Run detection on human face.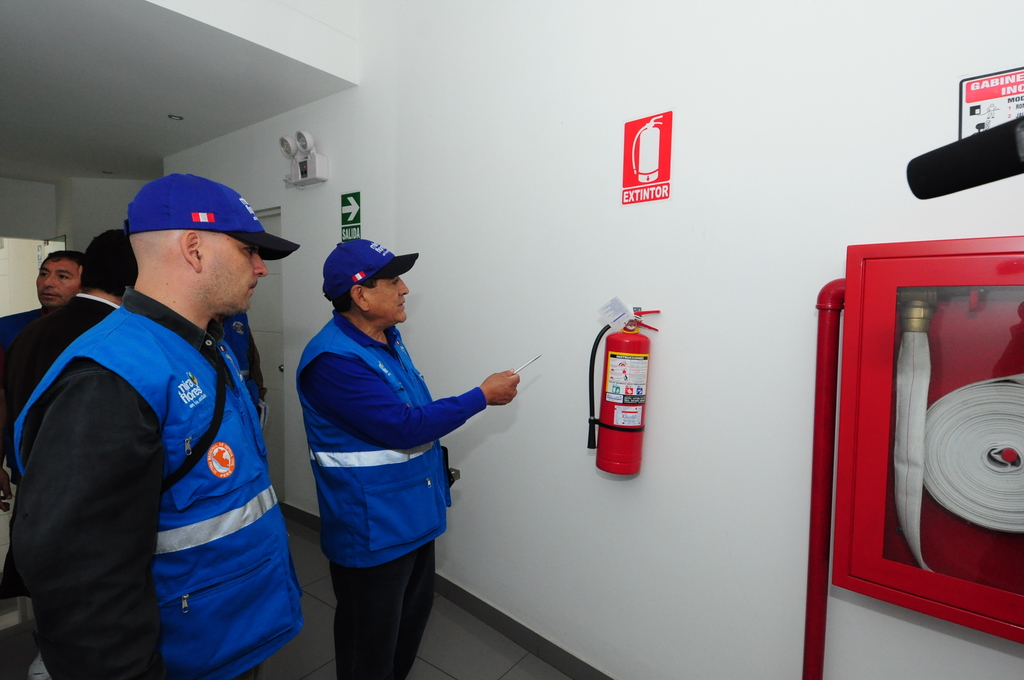
Result: (x1=367, y1=268, x2=408, y2=323).
